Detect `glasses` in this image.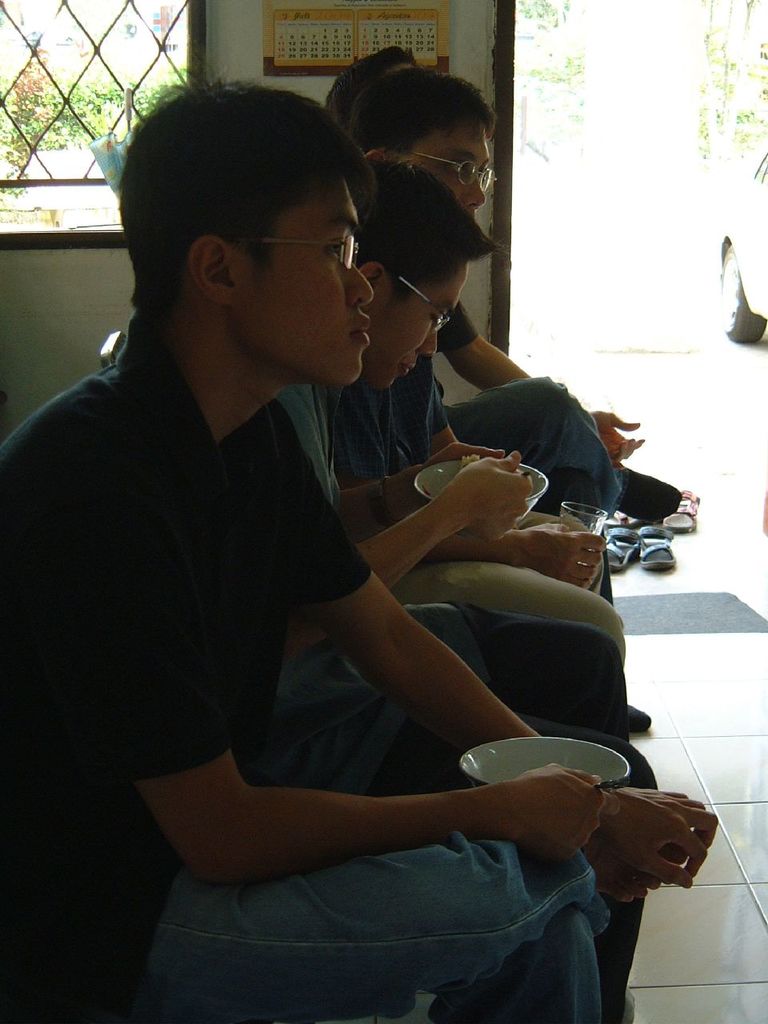
Detection: x1=391 y1=266 x2=454 y2=338.
